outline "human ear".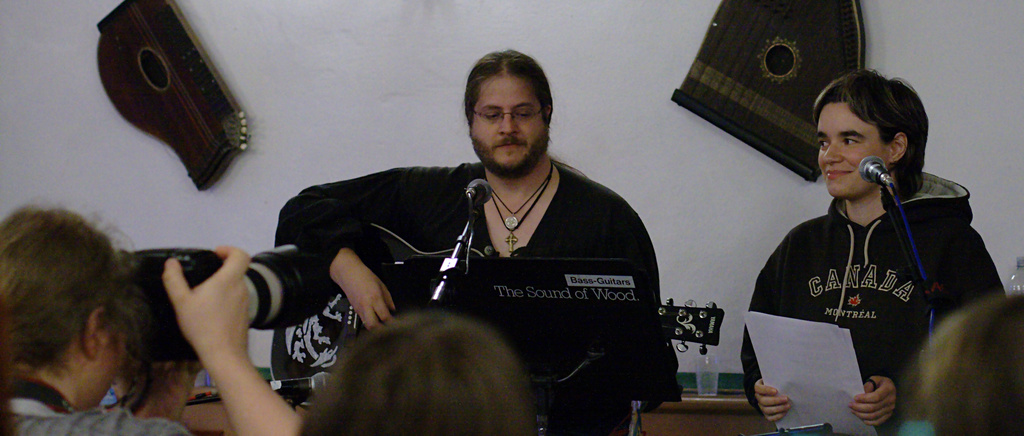
Outline: locate(893, 134, 905, 163).
